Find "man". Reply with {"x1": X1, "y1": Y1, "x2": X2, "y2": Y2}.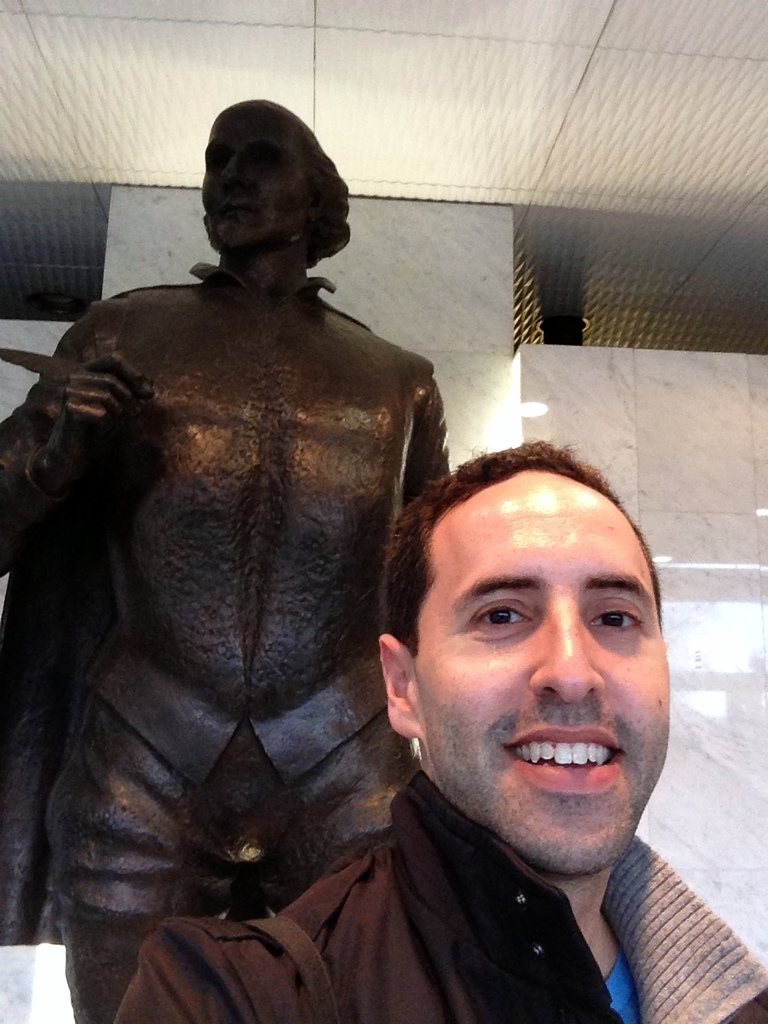
{"x1": 0, "y1": 98, "x2": 454, "y2": 1023}.
